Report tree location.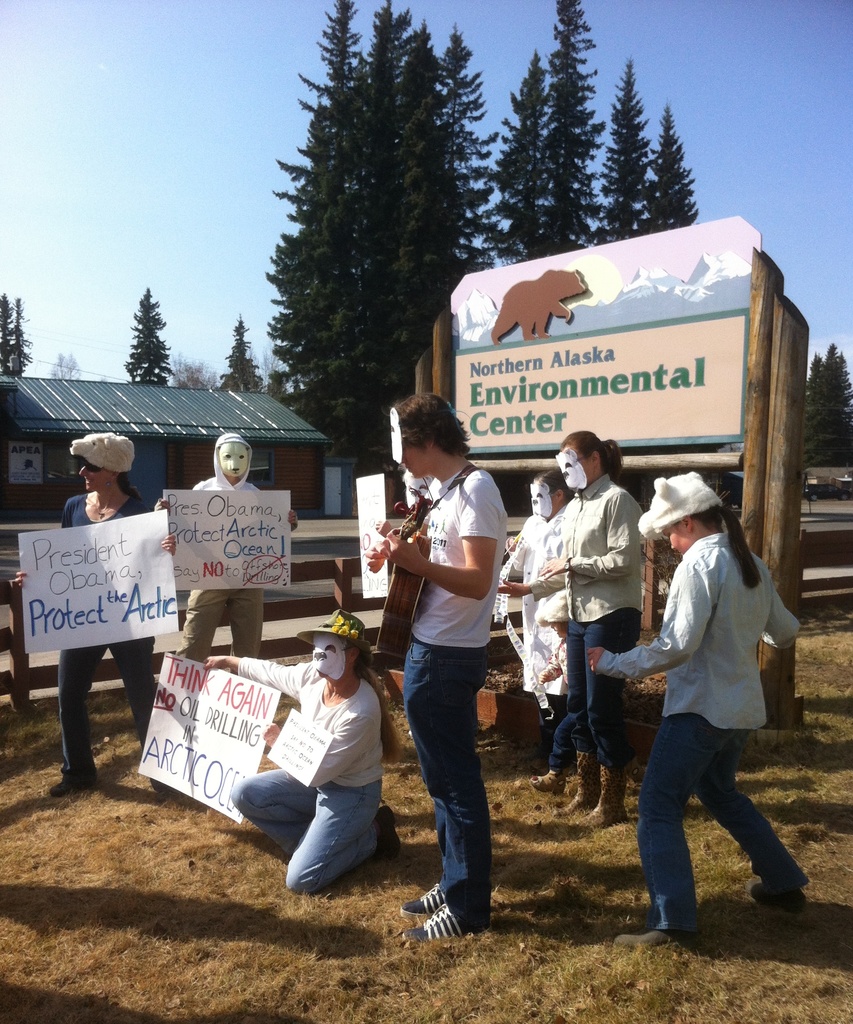
Report: select_region(0, 295, 35, 386).
